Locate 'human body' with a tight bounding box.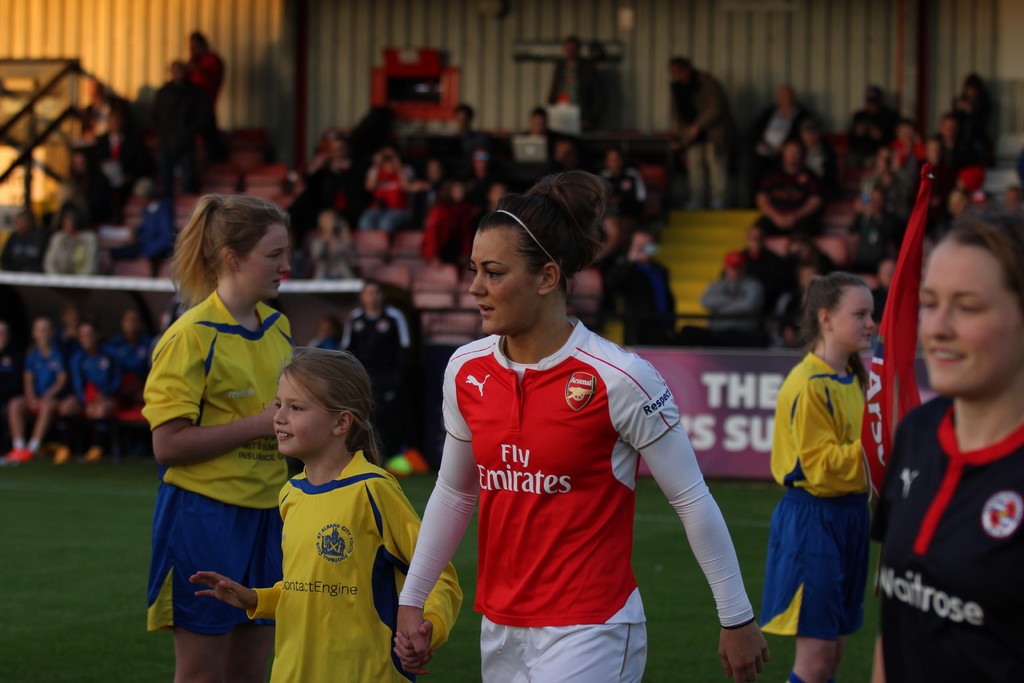
left=0, top=204, right=42, bottom=304.
